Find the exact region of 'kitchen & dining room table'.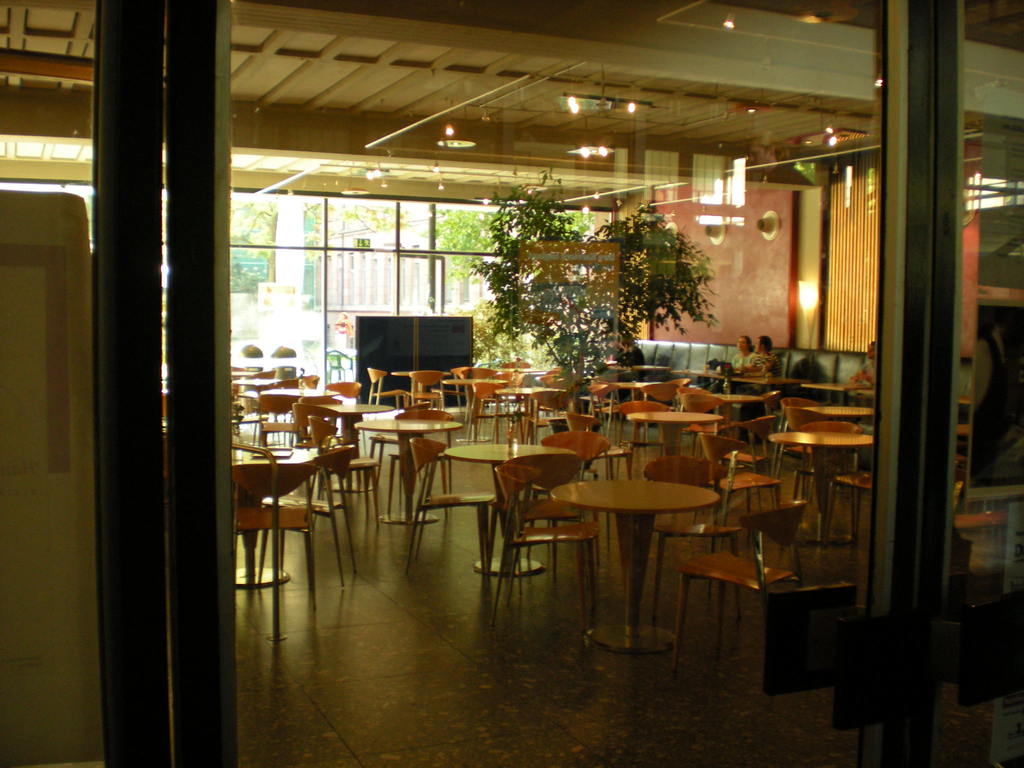
Exact region: box=[550, 477, 713, 651].
